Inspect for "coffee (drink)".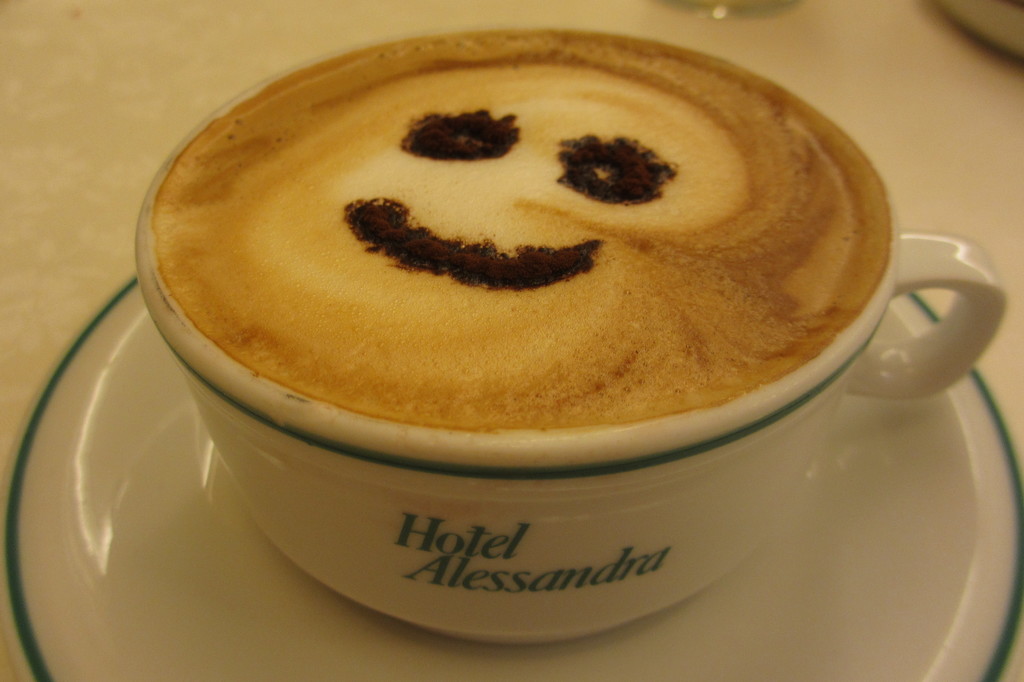
Inspection: (left=156, top=37, right=896, bottom=430).
